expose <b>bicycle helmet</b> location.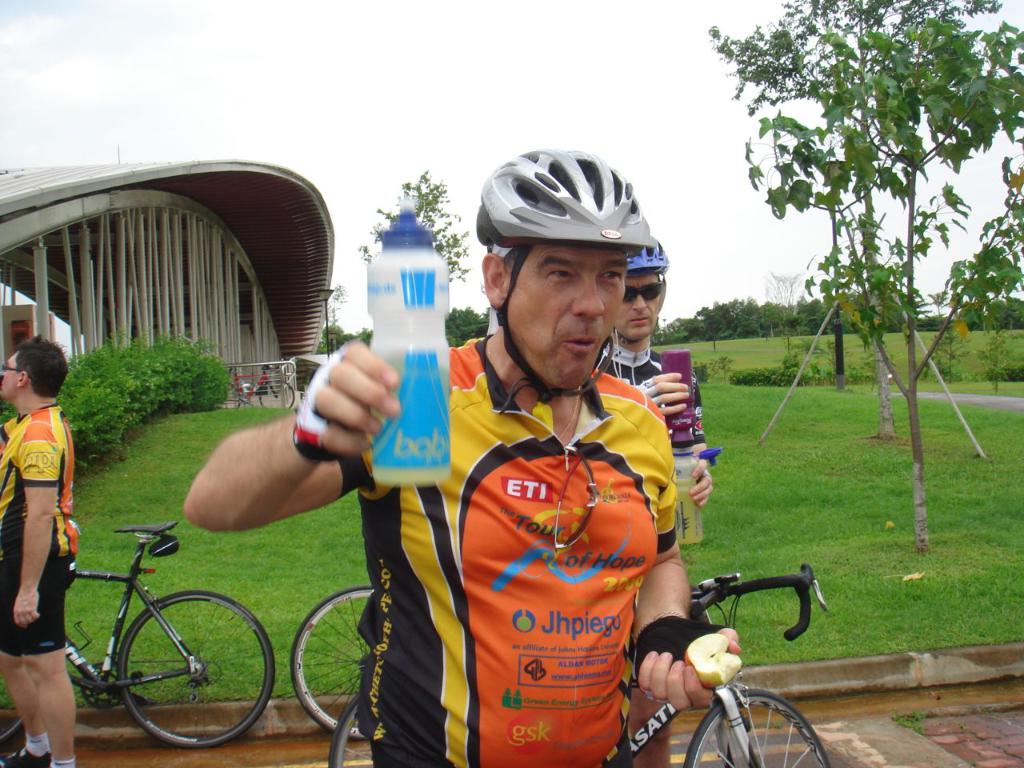
Exposed at <region>474, 150, 655, 248</region>.
